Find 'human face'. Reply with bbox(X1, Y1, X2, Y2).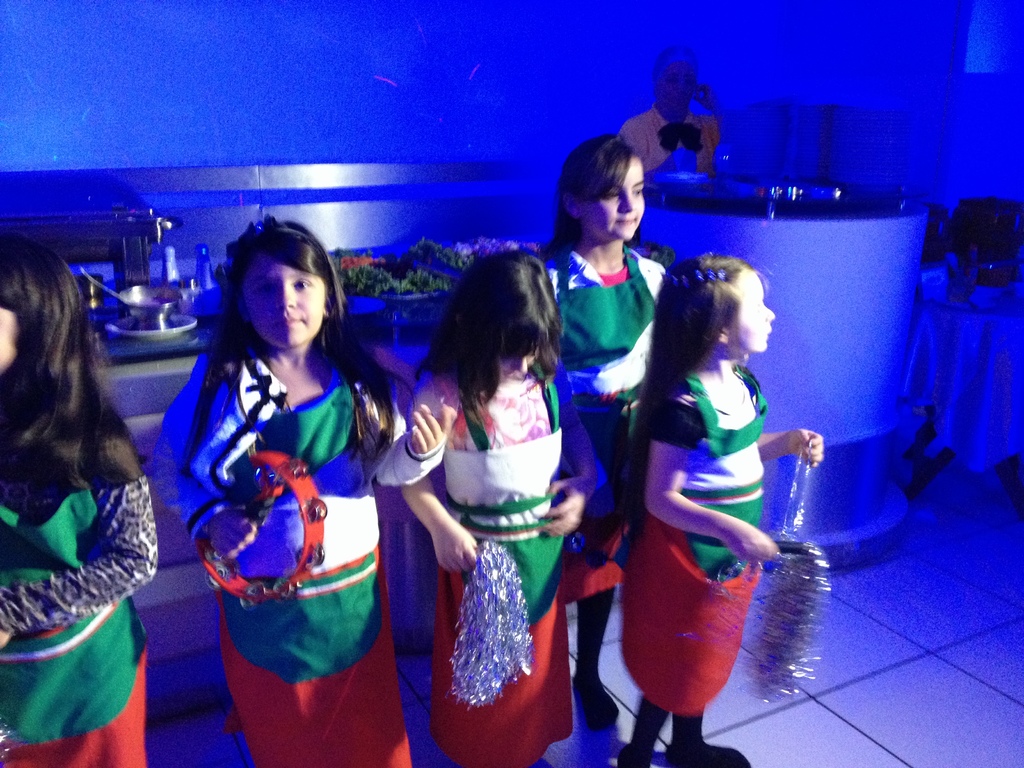
bbox(241, 252, 324, 347).
